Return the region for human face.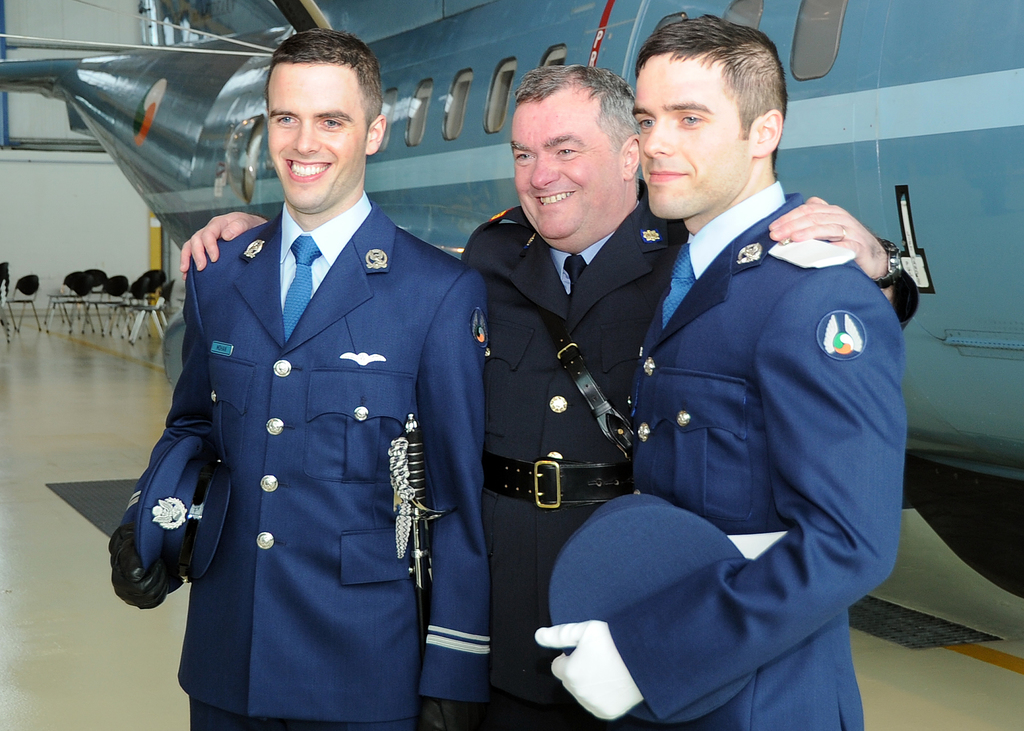
628 57 747 220.
